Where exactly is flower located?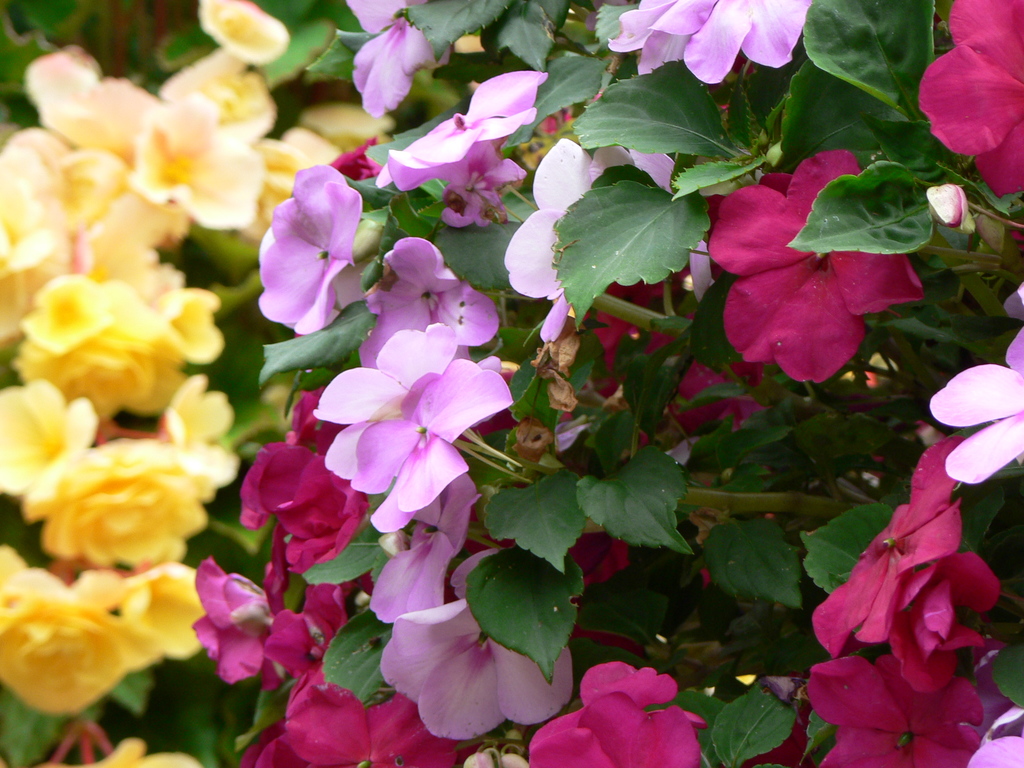
Its bounding box is 951 683 1023 767.
